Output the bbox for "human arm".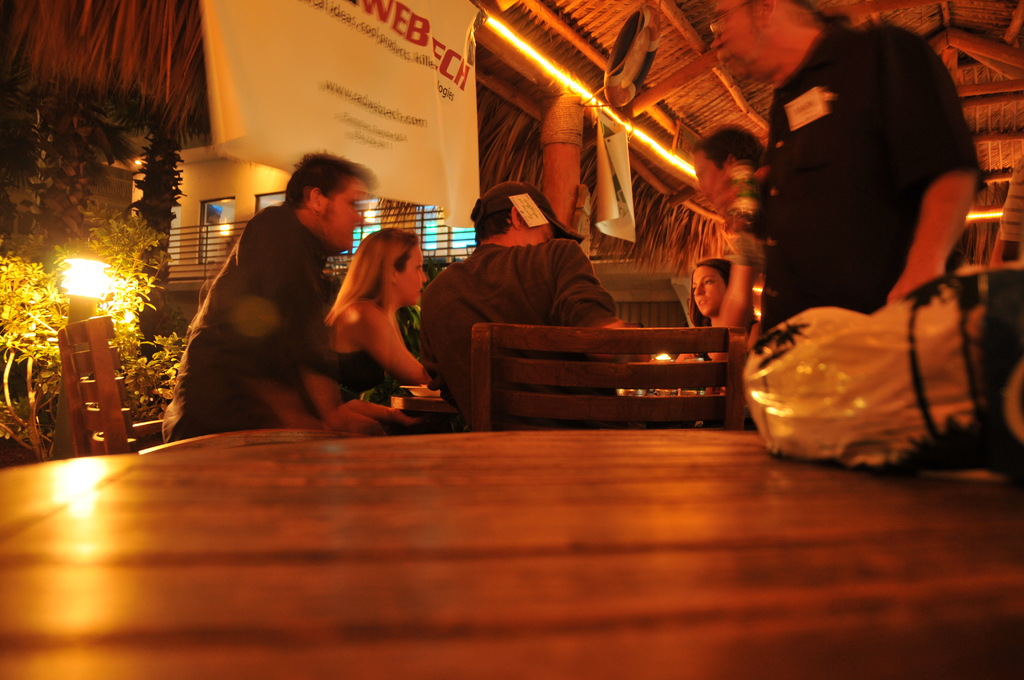
[left=264, top=206, right=420, bottom=437].
